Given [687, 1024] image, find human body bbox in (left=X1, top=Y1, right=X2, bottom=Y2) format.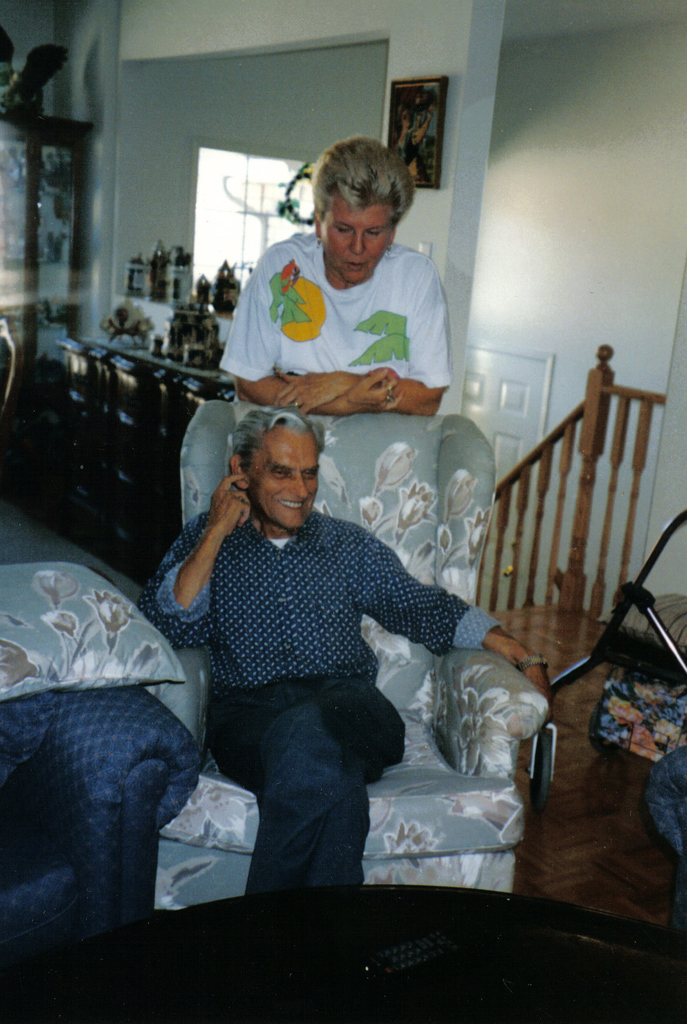
(left=218, top=139, right=451, bottom=413).
